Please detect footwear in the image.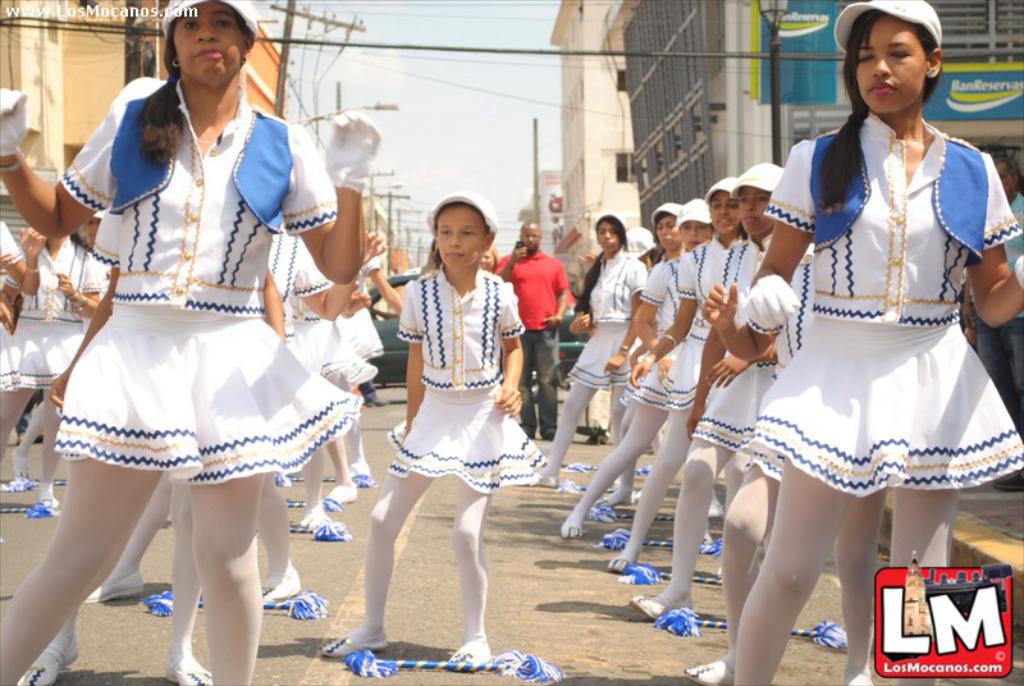
pyautogui.locateOnScreen(685, 659, 737, 685).
